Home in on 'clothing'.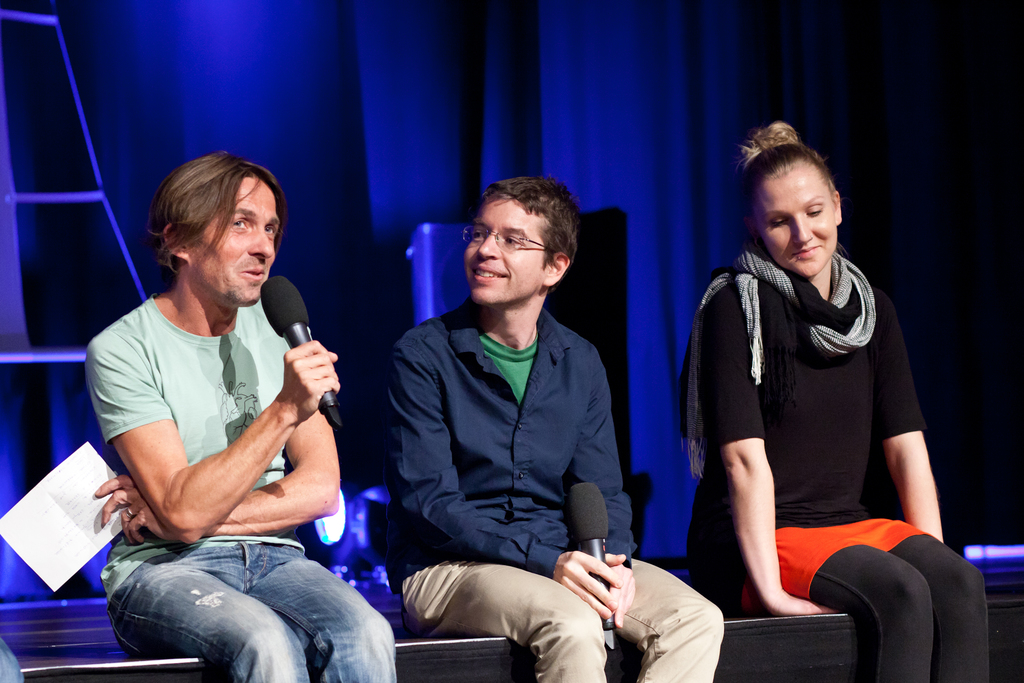
Homed in at {"x1": 101, "y1": 284, "x2": 396, "y2": 682}.
